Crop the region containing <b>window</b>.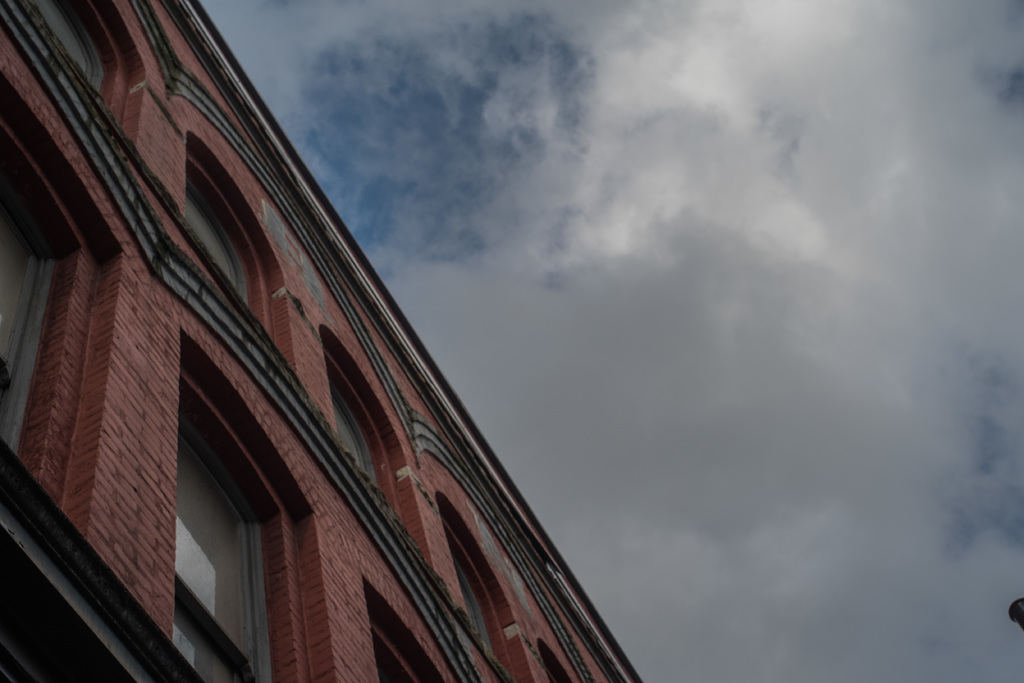
Crop region: detection(31, 0, 110, 95).
